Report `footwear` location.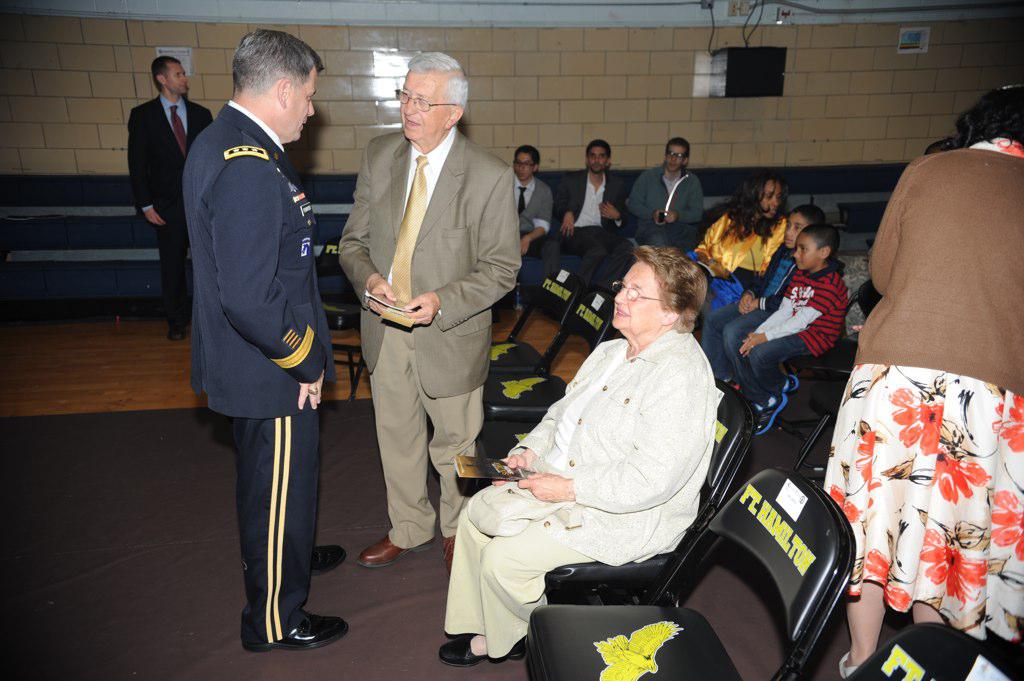
Report: crop(246, 590, 332, 659).
